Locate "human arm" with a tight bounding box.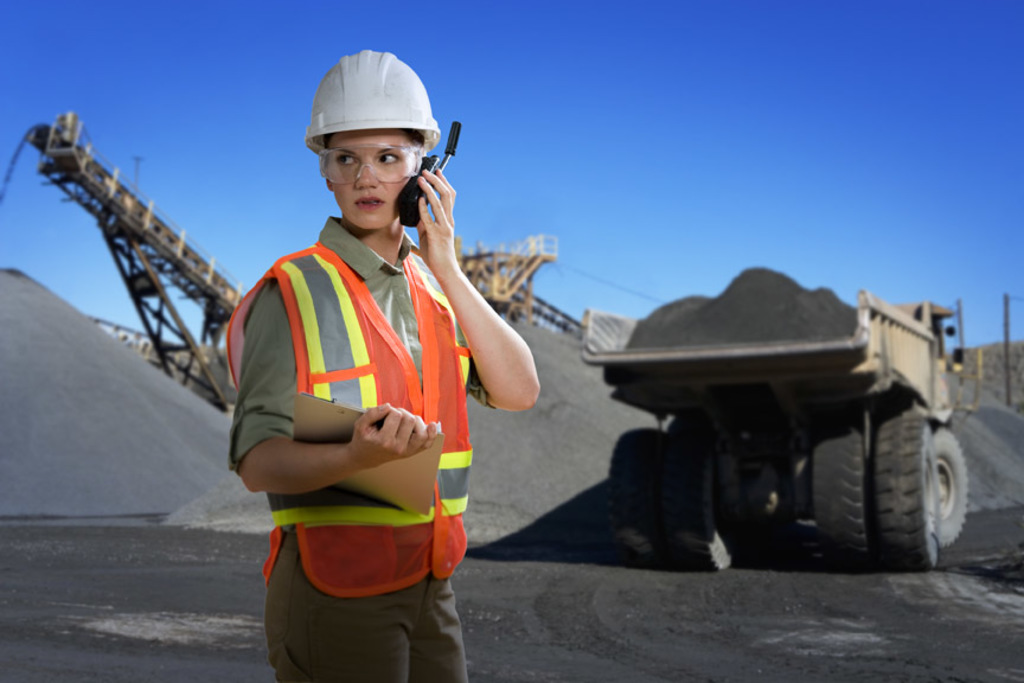
410 162 543 416.
